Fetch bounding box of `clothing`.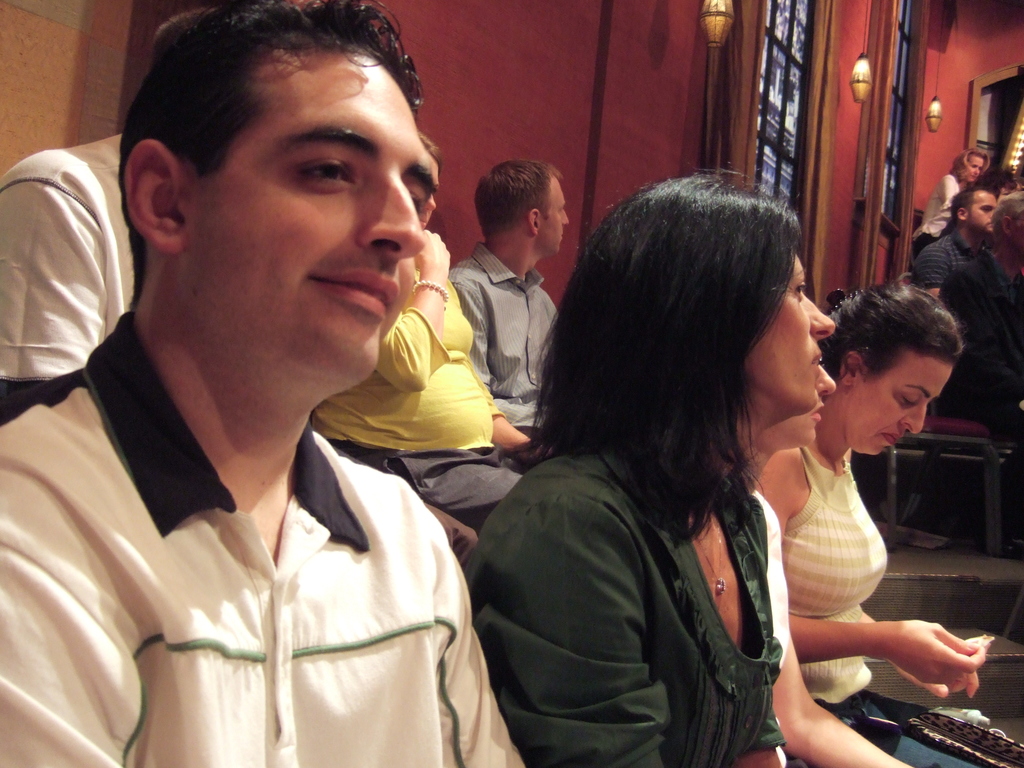
Bbox: (911, 227, 985, 292).
